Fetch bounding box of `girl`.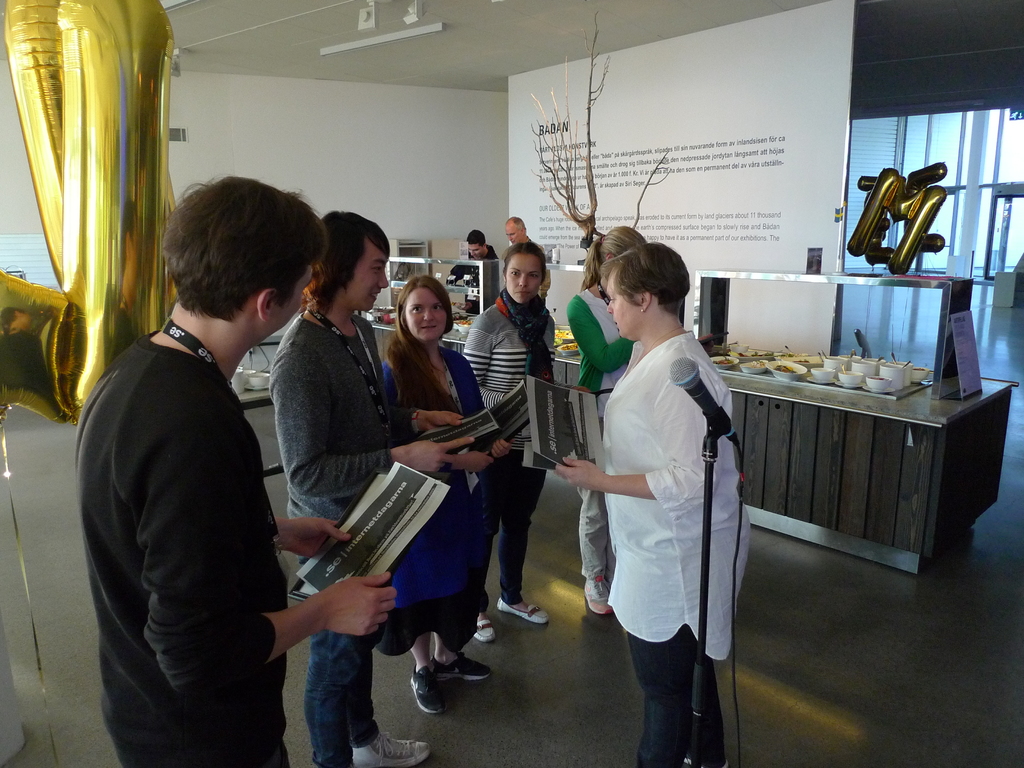
Bbox: [269, 213, 468, 762].
